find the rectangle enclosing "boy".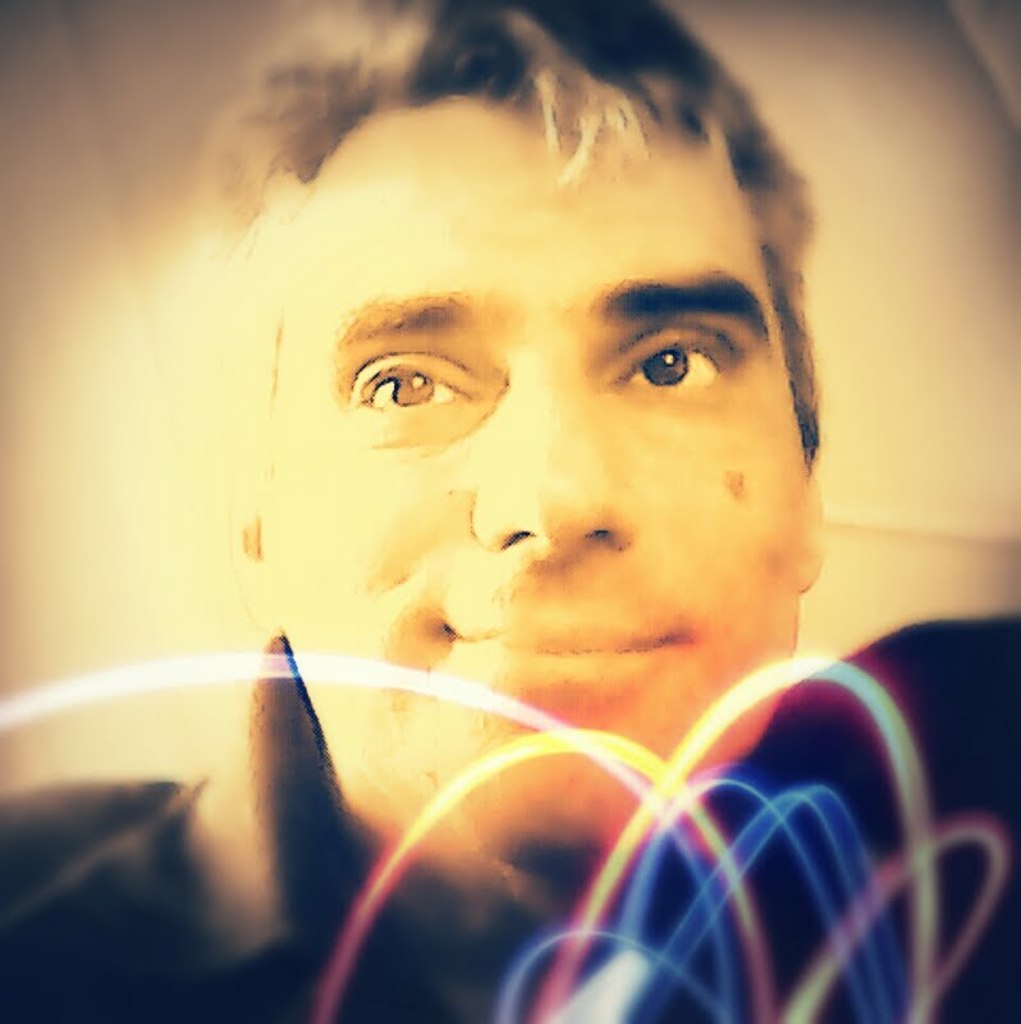
(x1=0, y1=0, x2=1020, y2=1023).
